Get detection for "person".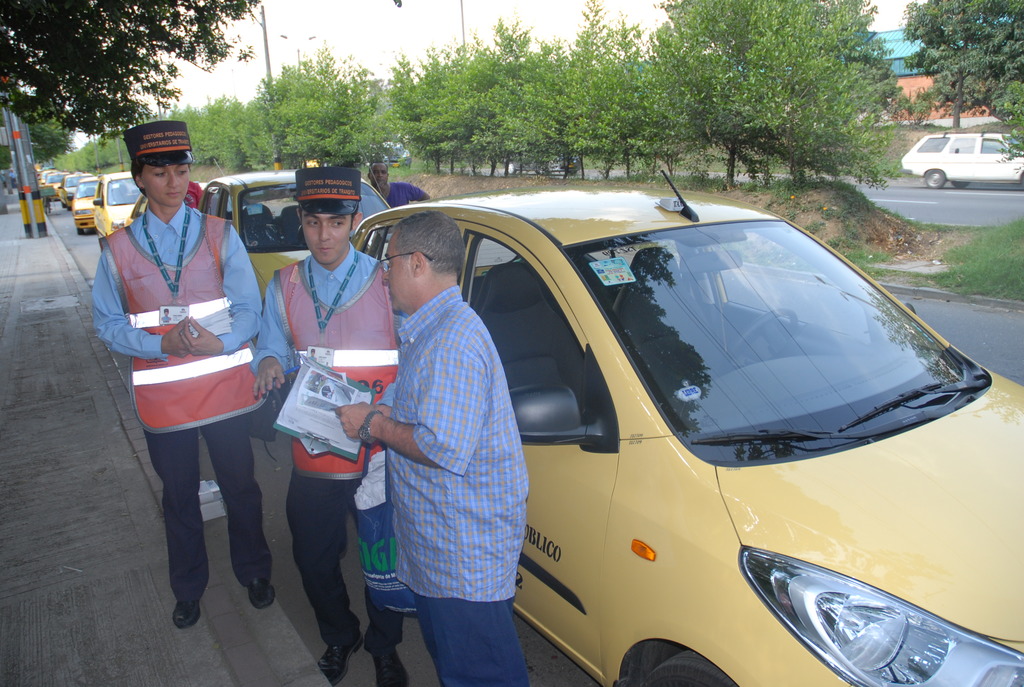
Detection: 257, 163, 404, 686.
